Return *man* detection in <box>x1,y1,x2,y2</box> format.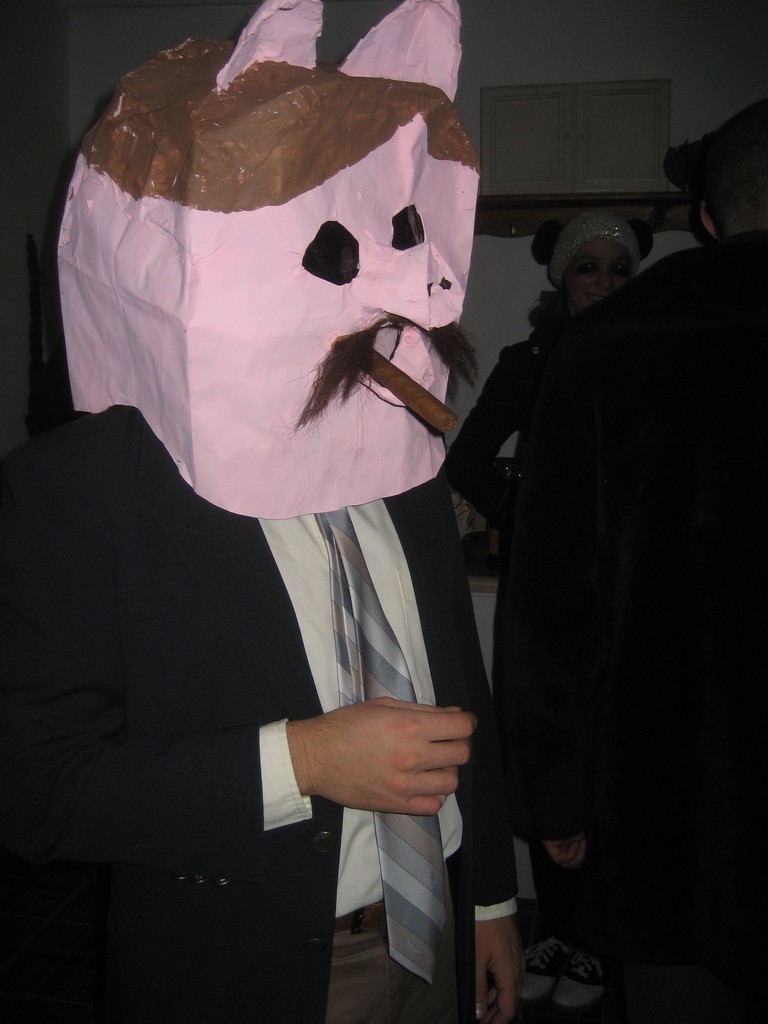
<box>0,405,523,1023</box>.
